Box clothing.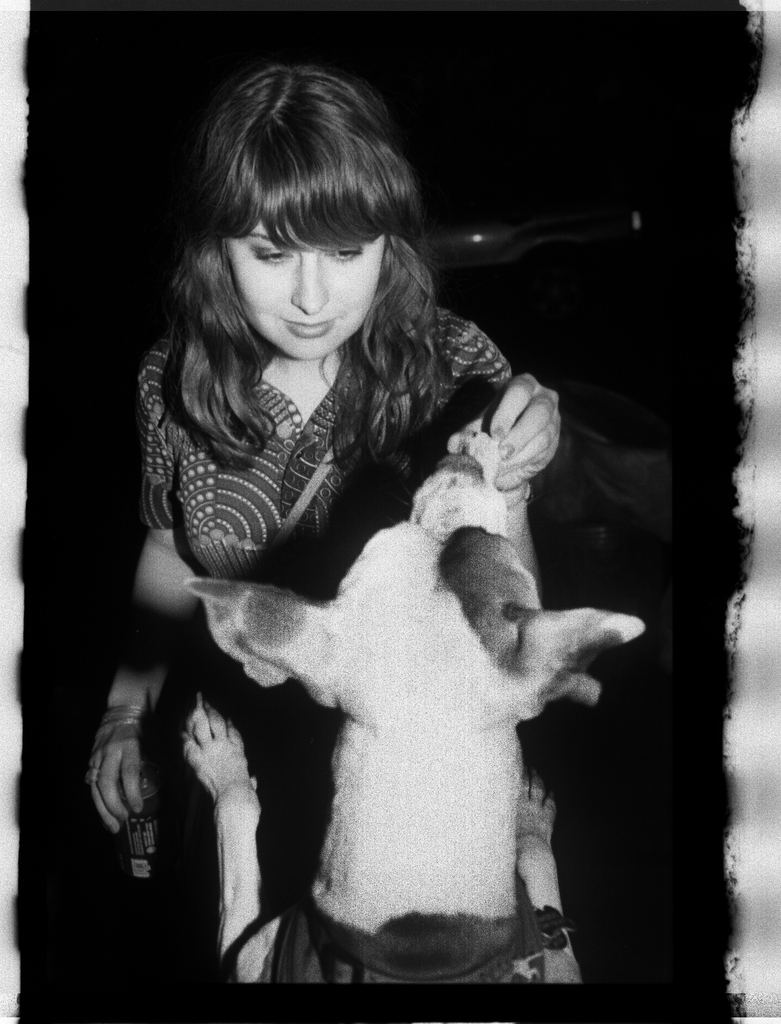
(left=127, top=222, right=655, bottom=1018).
